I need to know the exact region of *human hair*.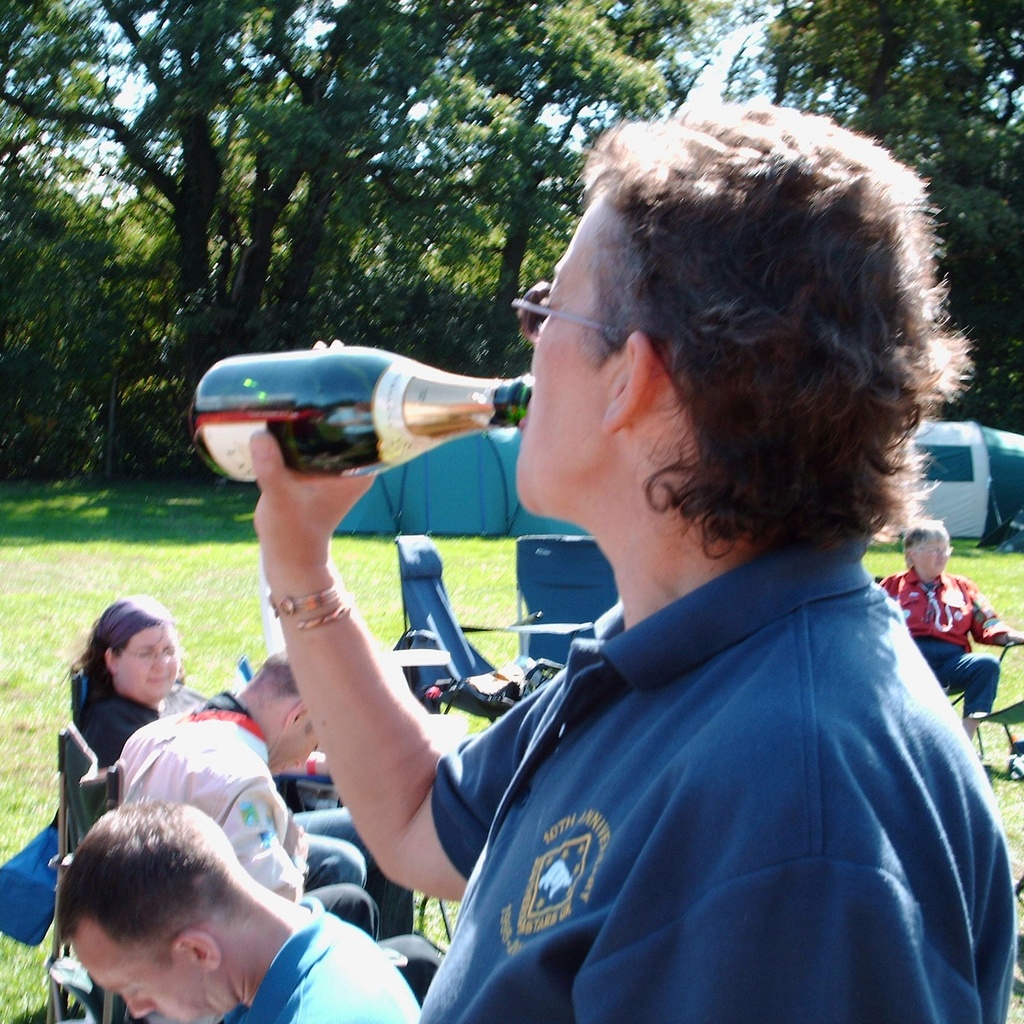
Region: Rect(238, 643, 300, 698).
